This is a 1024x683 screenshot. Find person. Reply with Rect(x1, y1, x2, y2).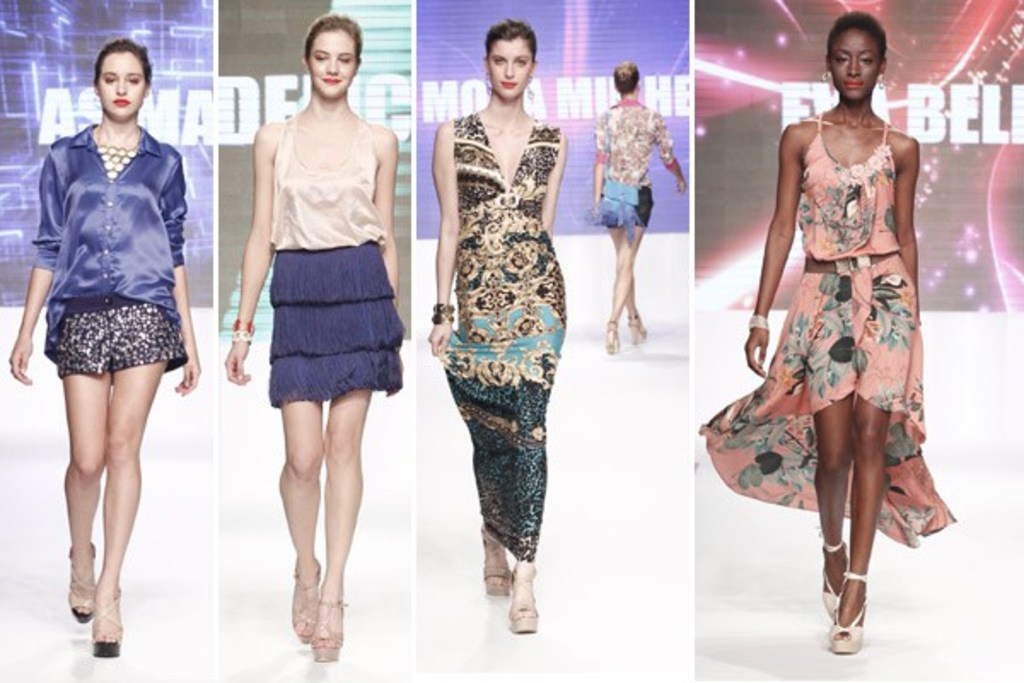
Rect(3, 41, 200, 642).
